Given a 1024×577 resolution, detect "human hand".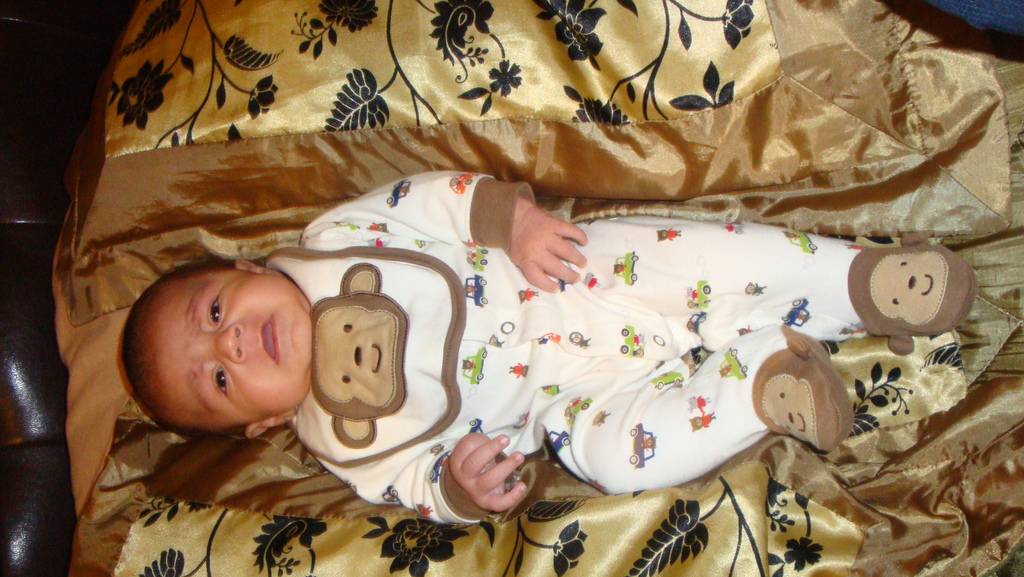
detection(433, 434, 532, 509).
